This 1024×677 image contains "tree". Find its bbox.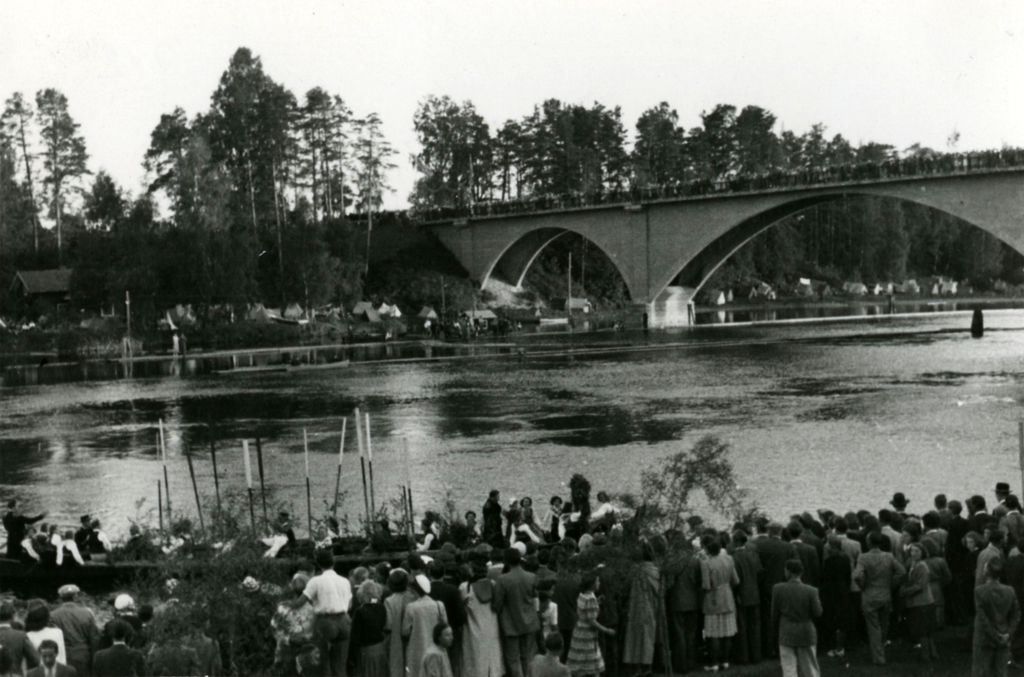
[x1=692, y1=97, x2=740, y2=185].
